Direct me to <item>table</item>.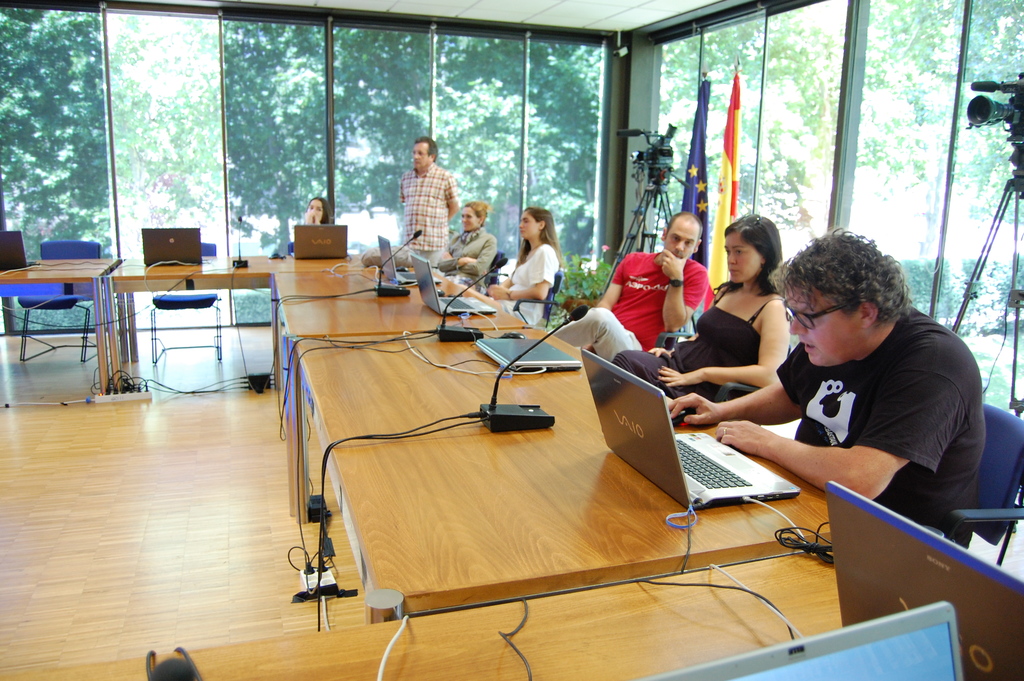
Direction: 104 250 278 395.
